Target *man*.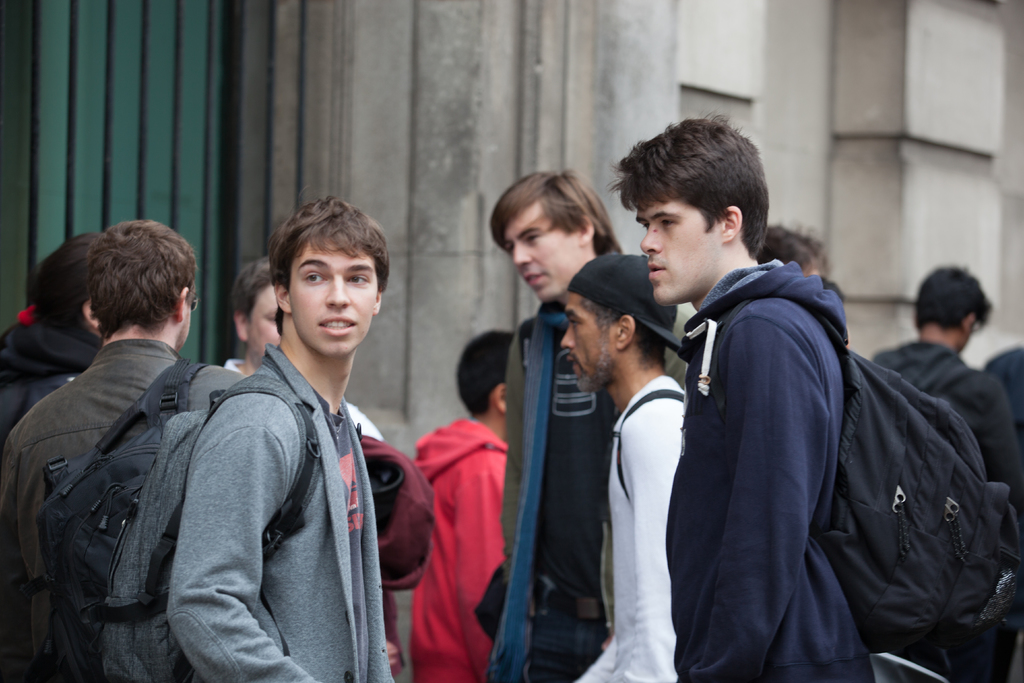
Target region: left=560, top=247, right=694, bottom=682.
